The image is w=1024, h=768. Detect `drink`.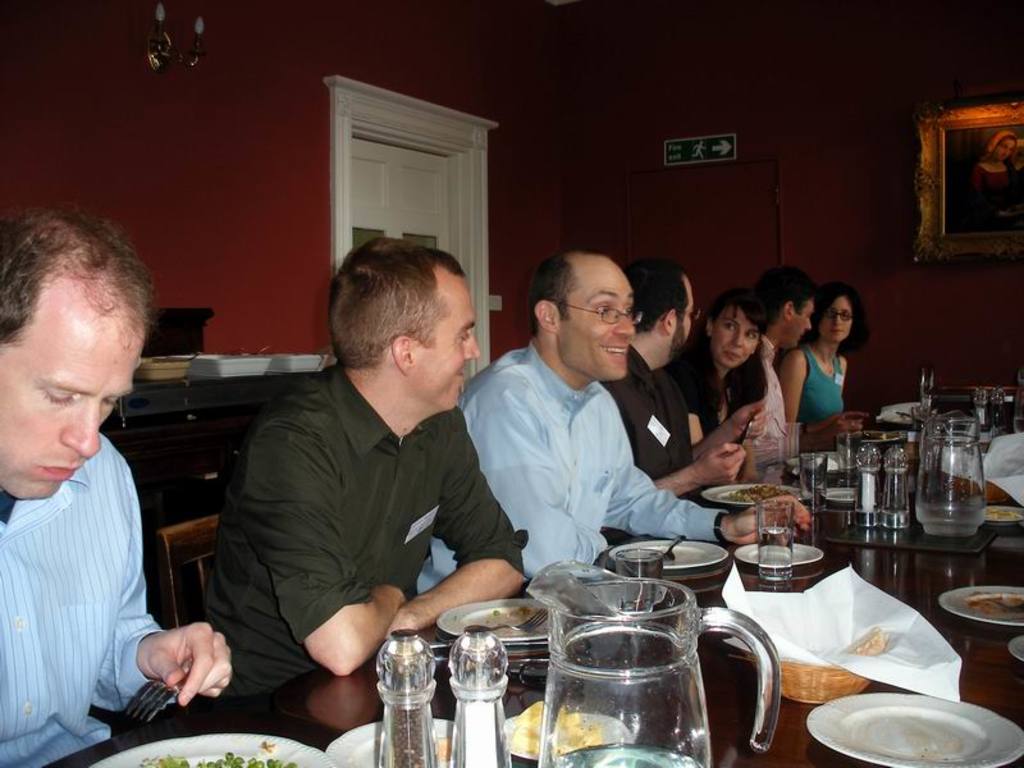
Detection: bbox=(554, 749, 705, 767).
